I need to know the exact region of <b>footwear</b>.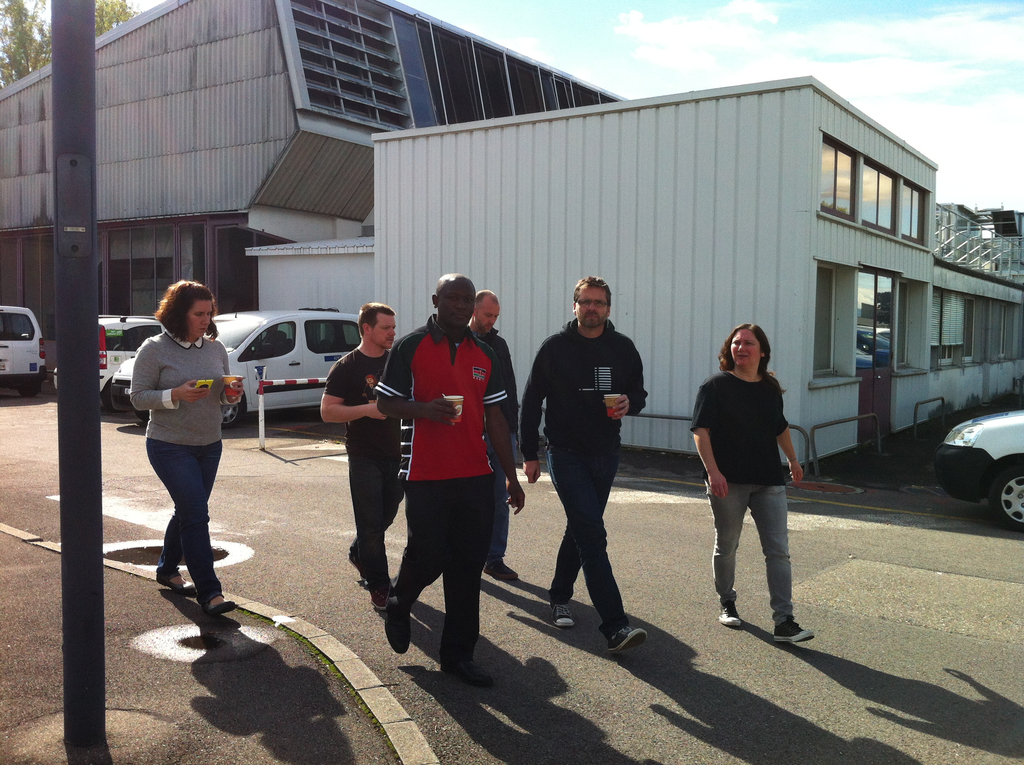
Region: 609,620,644,656.
